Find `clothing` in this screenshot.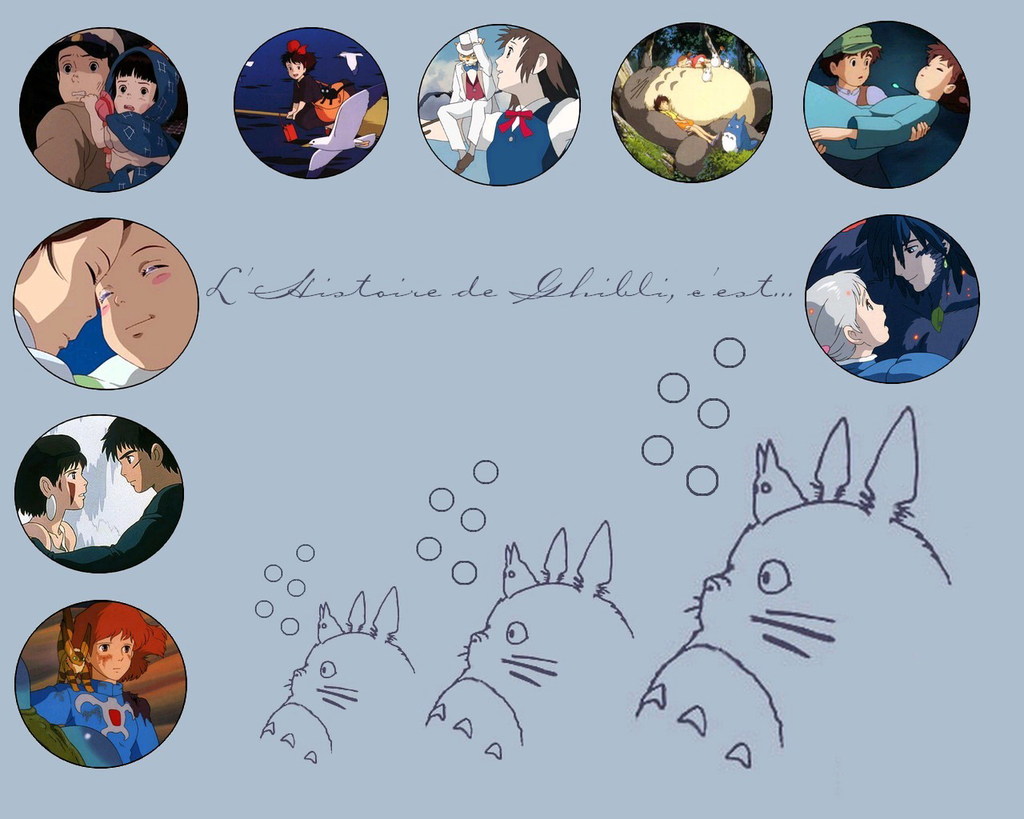
The bounding box for `clothing` is bbox(286, 70, 356, 148).
